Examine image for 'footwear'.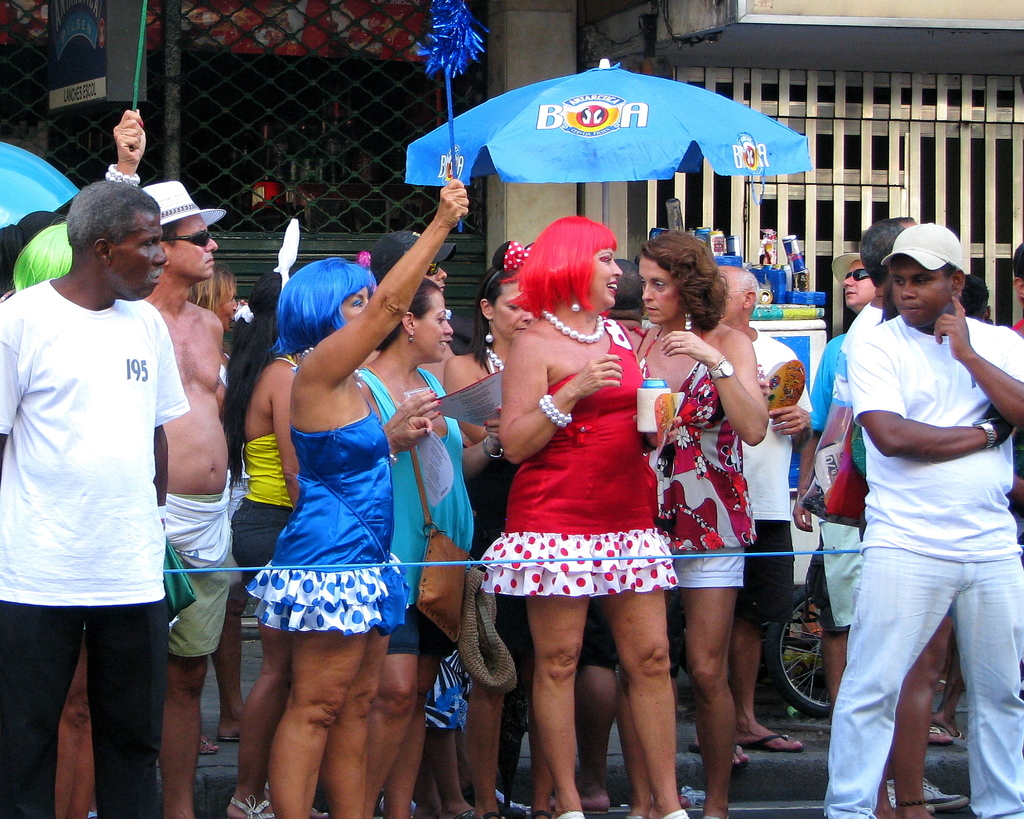
Examination result: (884,790,900,811).
